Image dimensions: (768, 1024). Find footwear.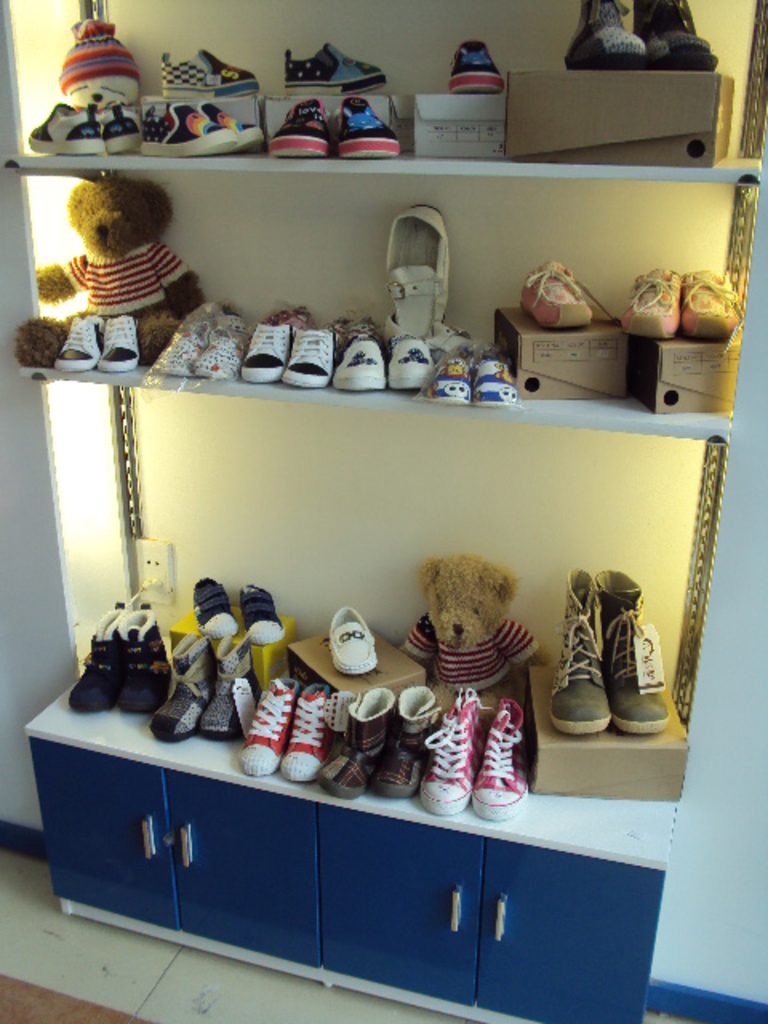
bbox=[243, 312, 280, 392].
